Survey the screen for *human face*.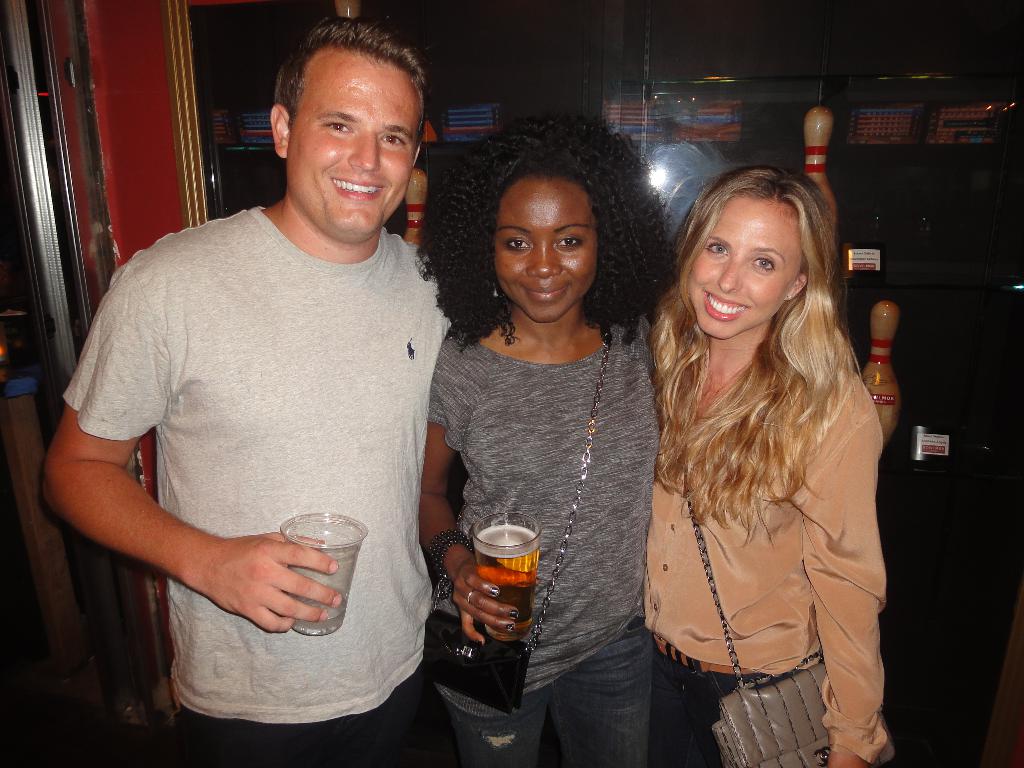
Survey found: Rect(285, 45, 425, 240).
